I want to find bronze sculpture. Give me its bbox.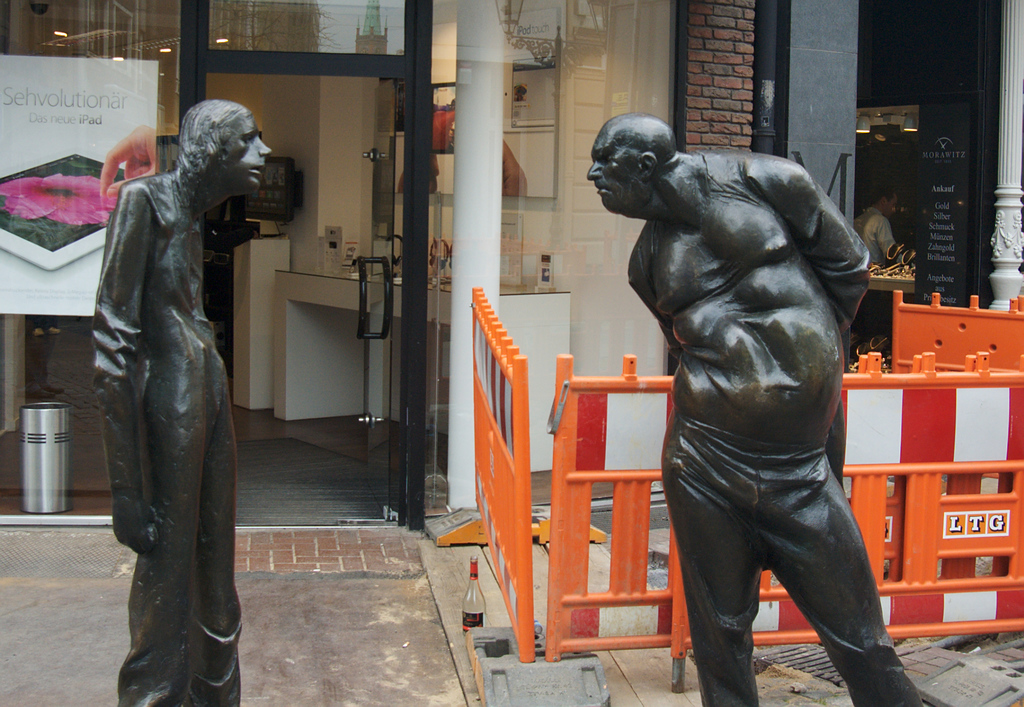
86/95/282/706.
